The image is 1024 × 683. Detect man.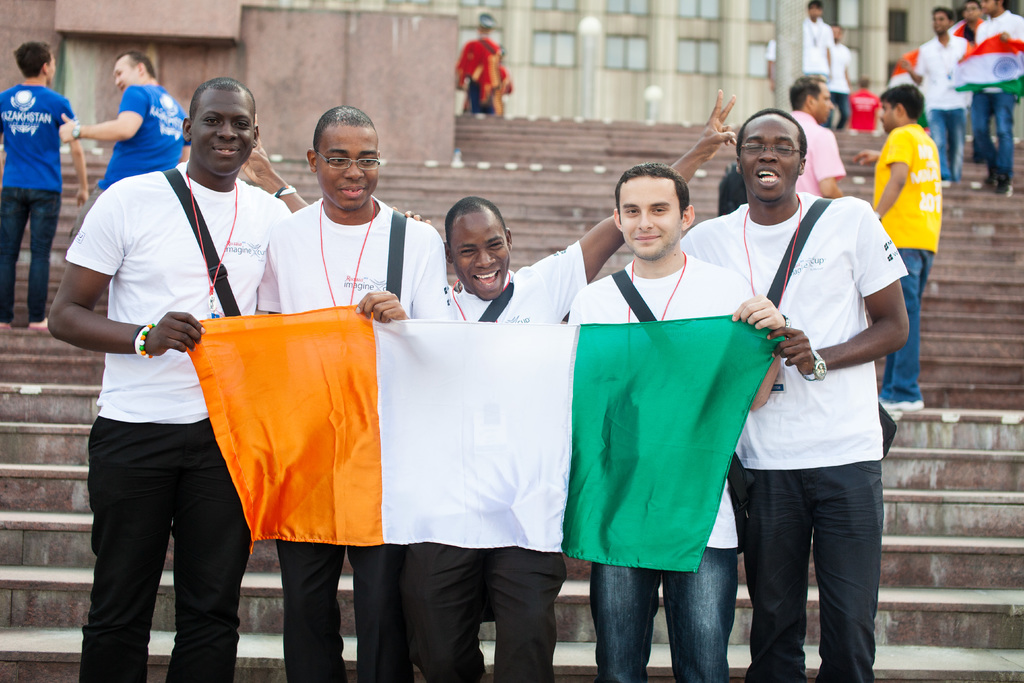
Detection: select_region(566, 154, 801, 676).
